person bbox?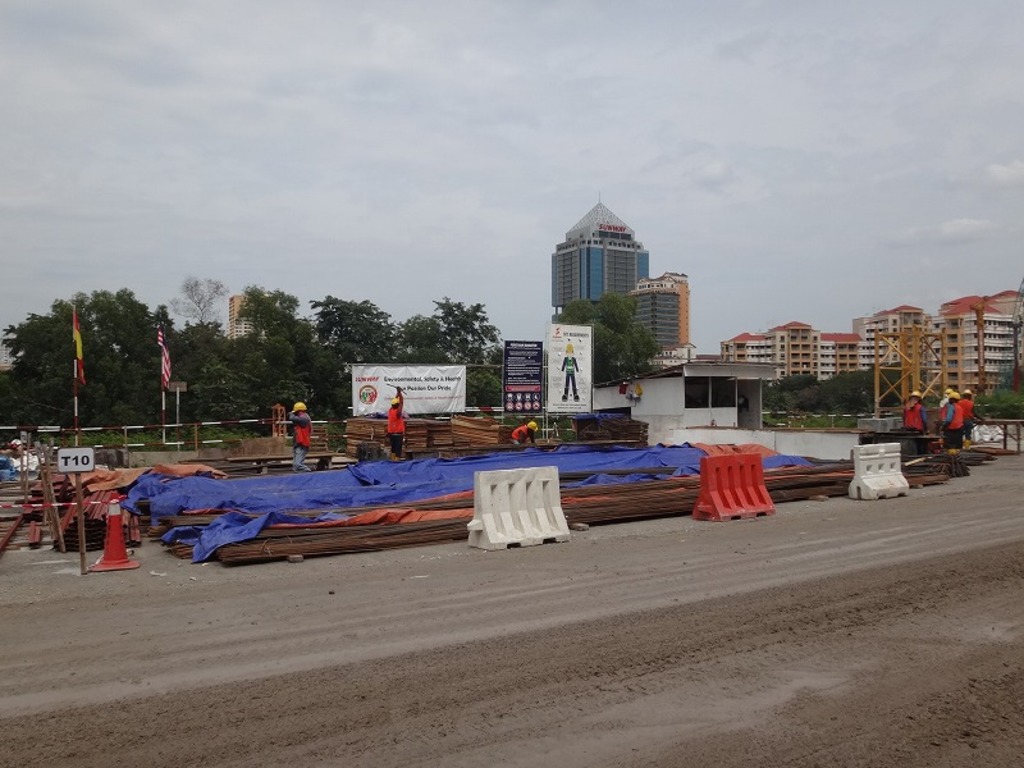
rect(285, 396, 315, 468)
